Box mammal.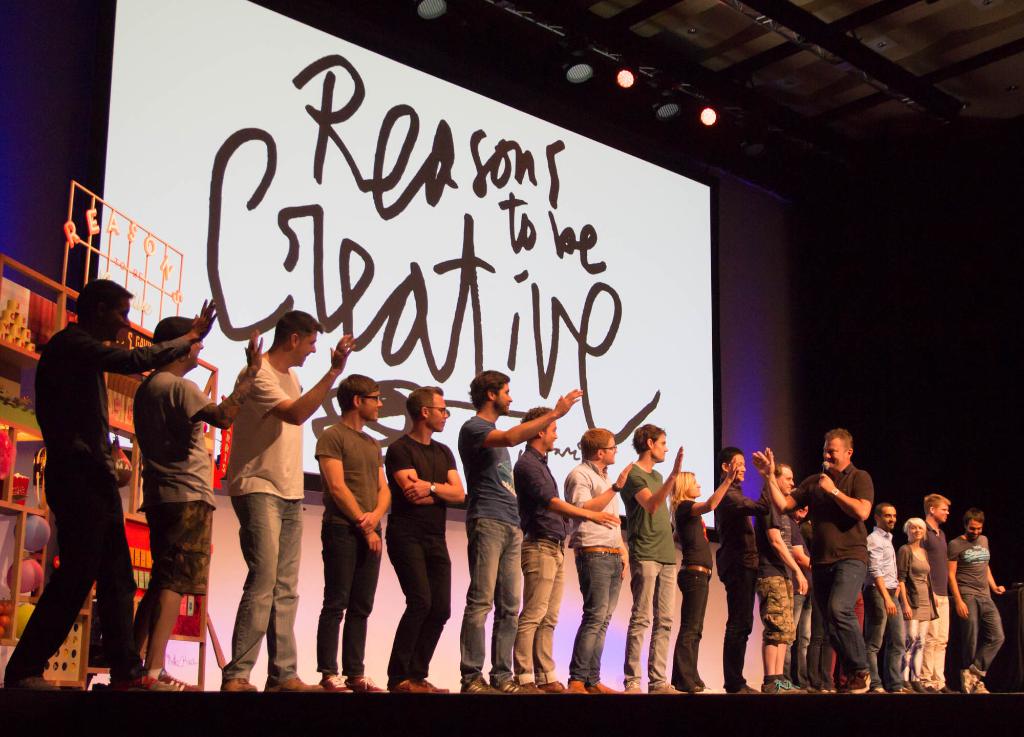
<bbox>564, 424, 634, 690</bbox>.
